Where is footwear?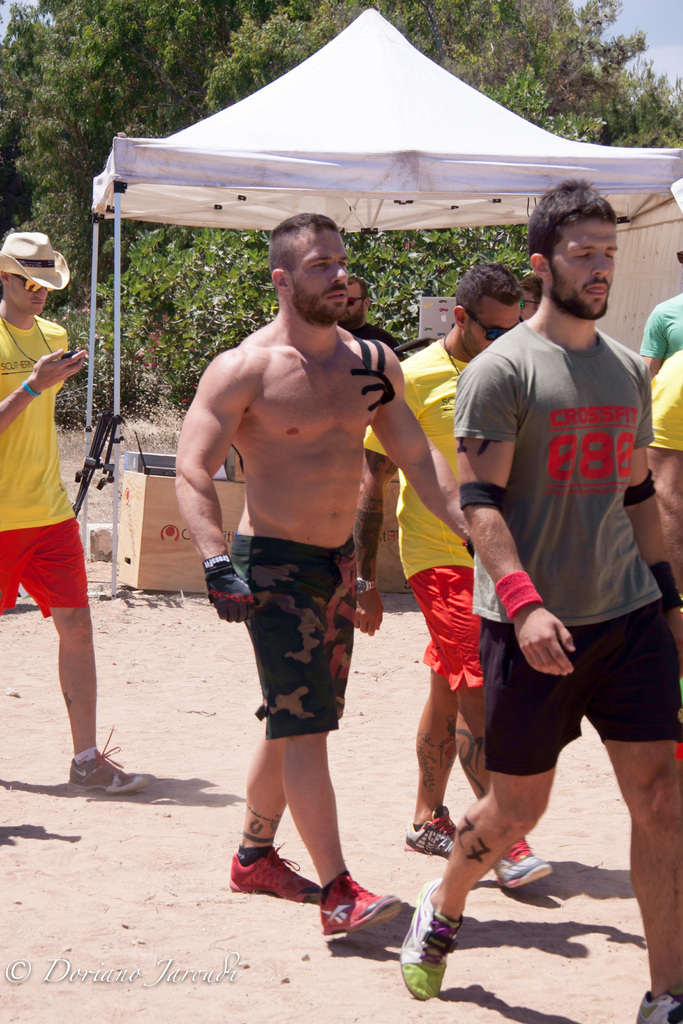
{"x1": 400, "y1": 800, "x2": 462, "y2": 856}.
